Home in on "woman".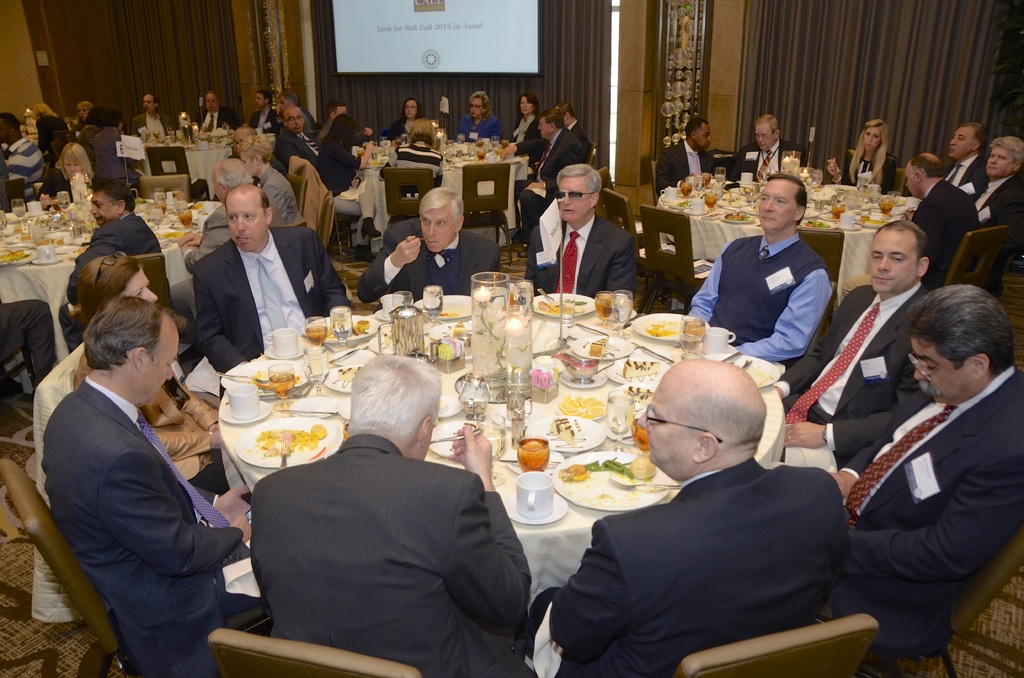
Homed in at (309, 112, 376, 204).
